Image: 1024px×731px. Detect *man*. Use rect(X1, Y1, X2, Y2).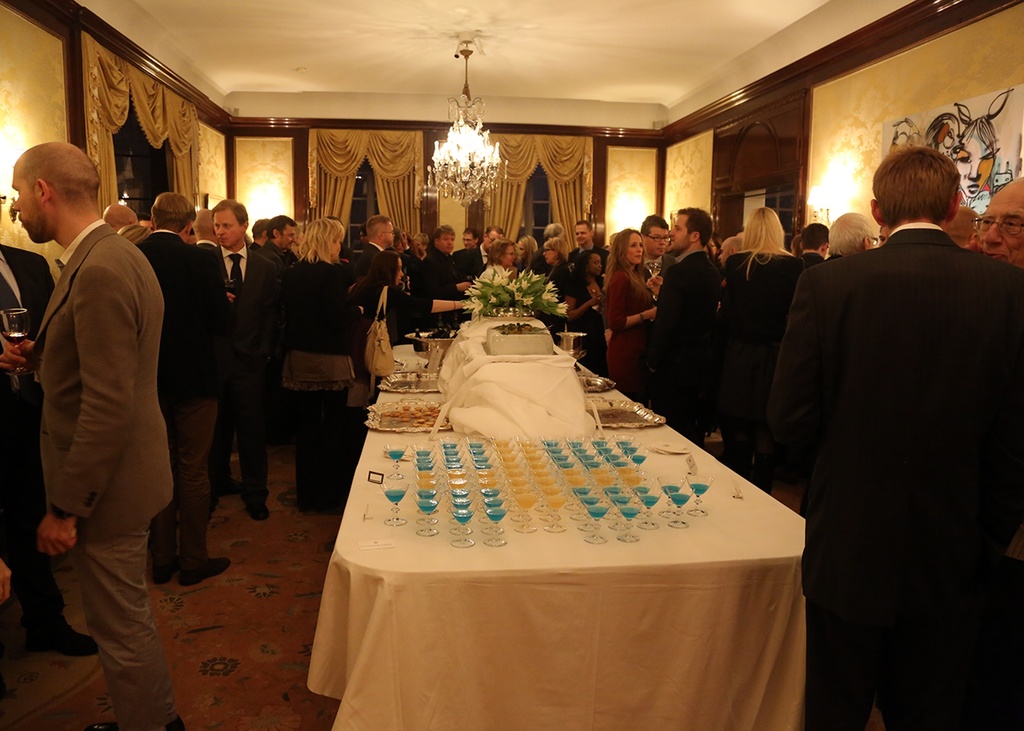
rect(461, 227, 479, 250).
